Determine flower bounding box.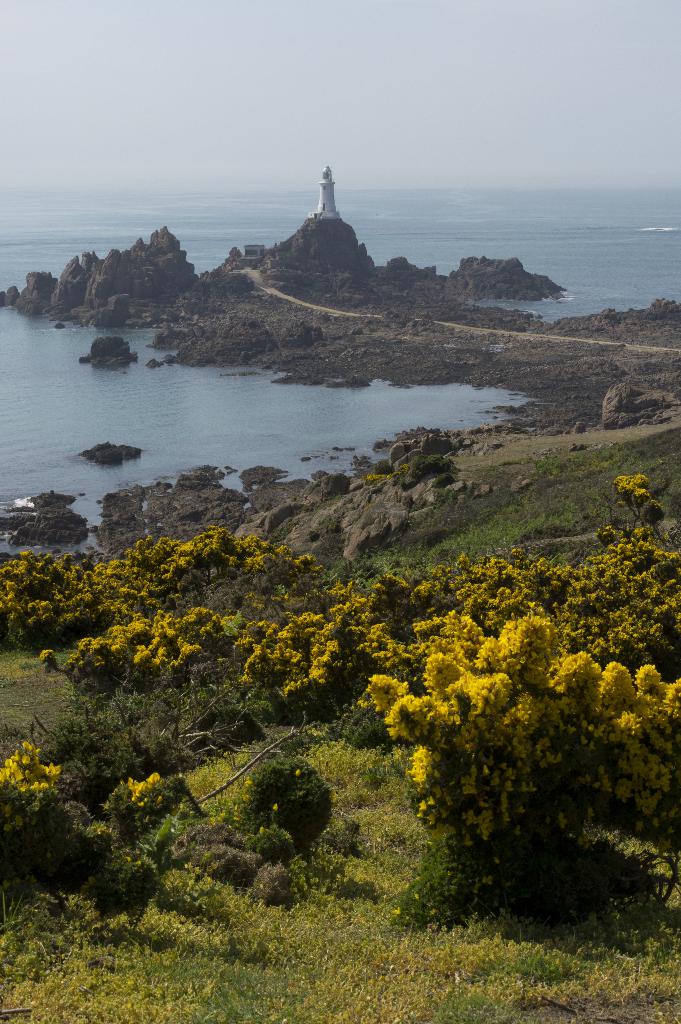
Determined: Rect(0, 742, 65, 791).
